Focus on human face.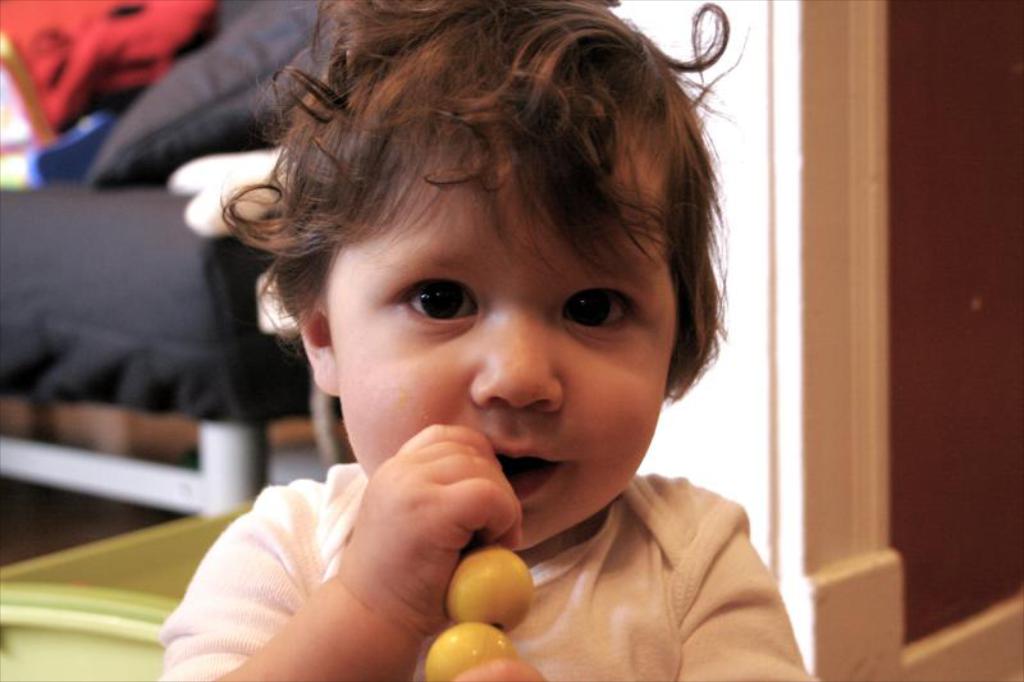
Focused at bbox=[320, 127, 678, 545].
